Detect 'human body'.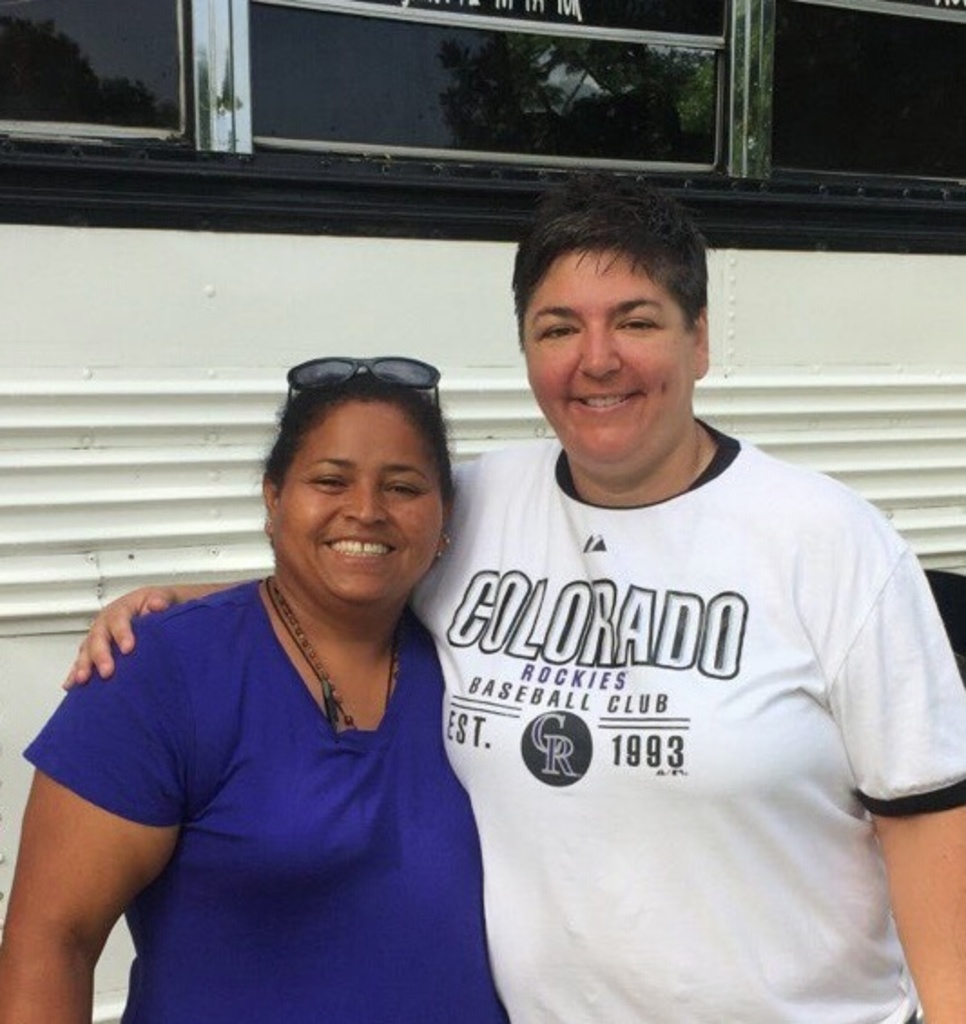
Detected at [428, 252, 930, 1022].
